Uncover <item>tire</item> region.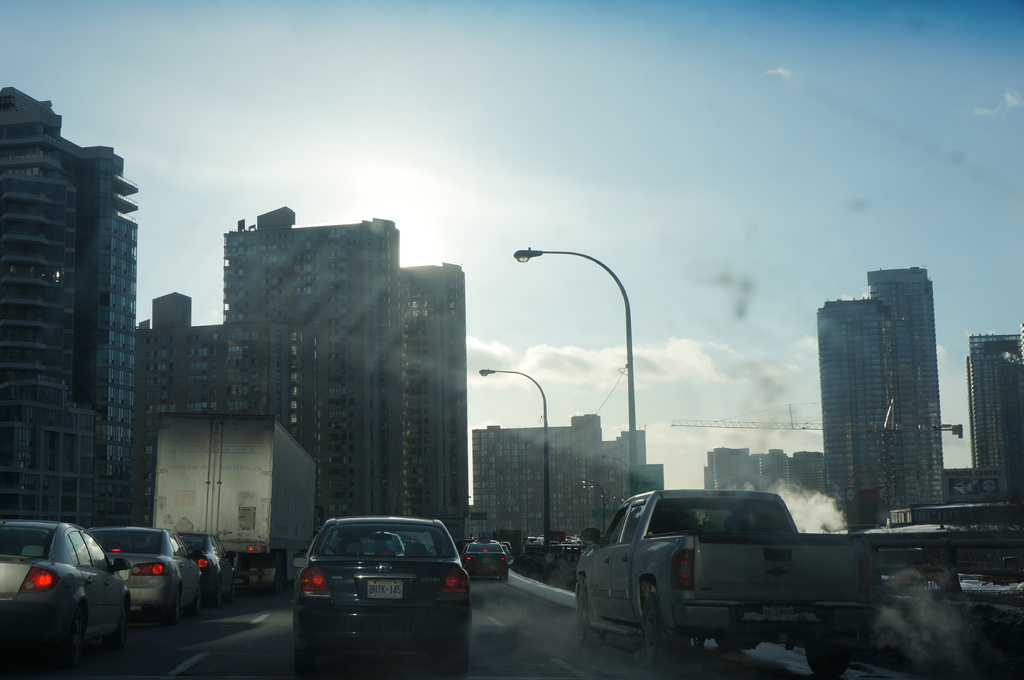
Uncovered: bbox(113, 606, 129, 649).
